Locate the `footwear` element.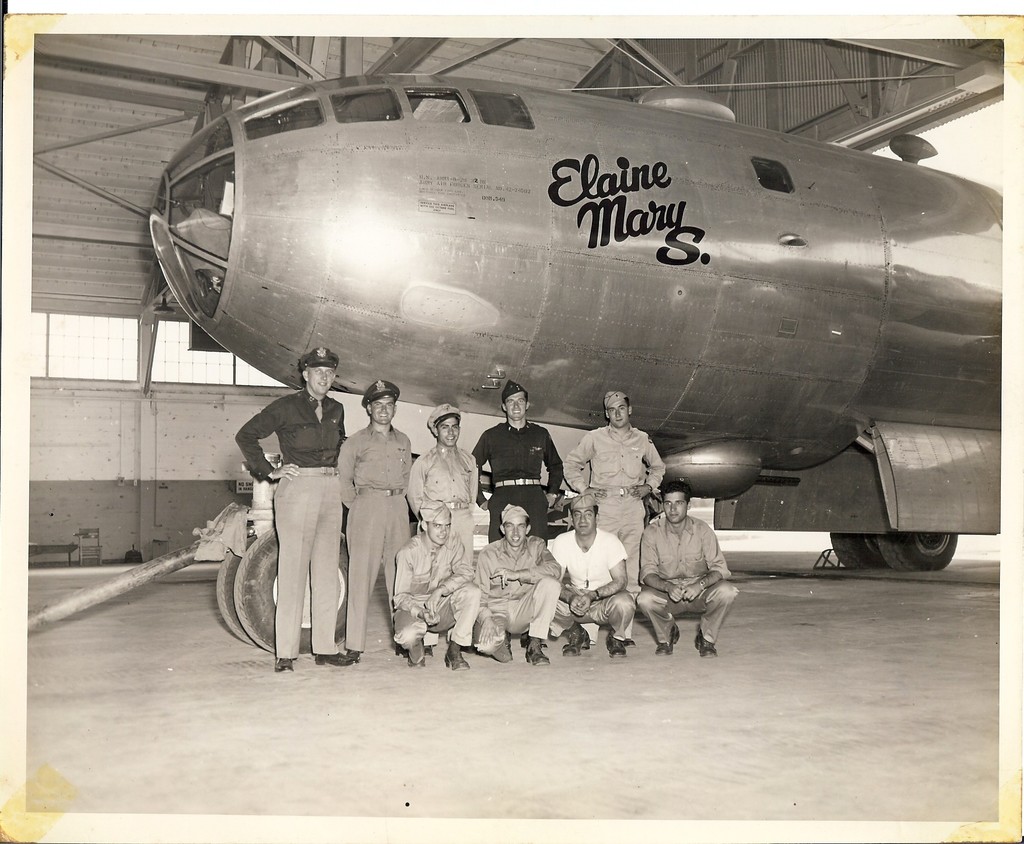
Element bbox: x1=518, y1=632, x2=533, y2=647.
